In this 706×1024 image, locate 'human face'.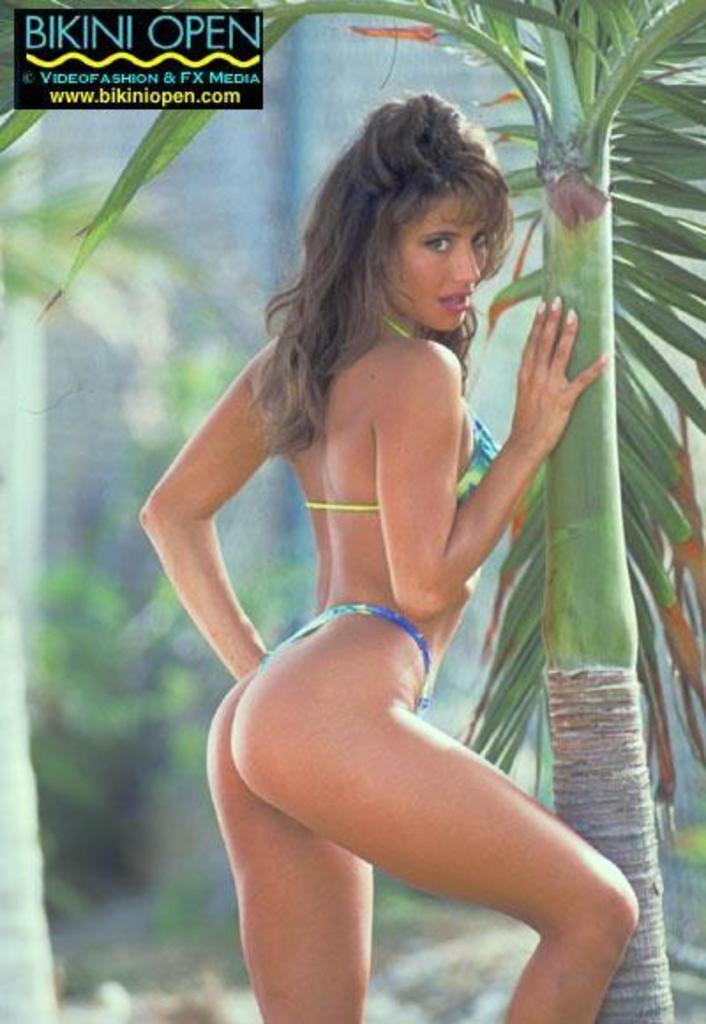
Bounding box: 381, 178, 491, 337.
